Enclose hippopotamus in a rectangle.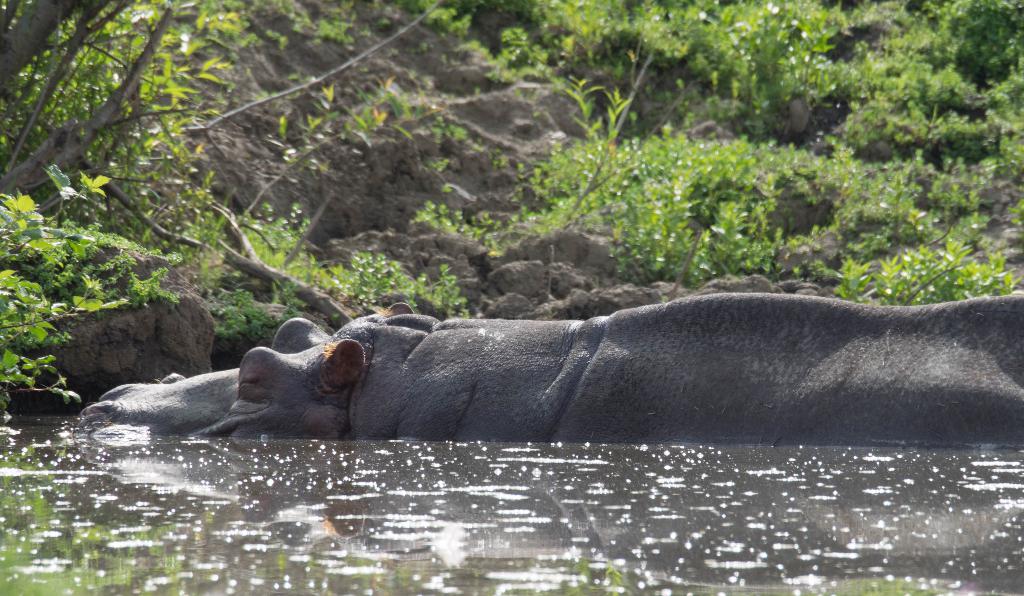
detection(74, 290, 1023, 453).
